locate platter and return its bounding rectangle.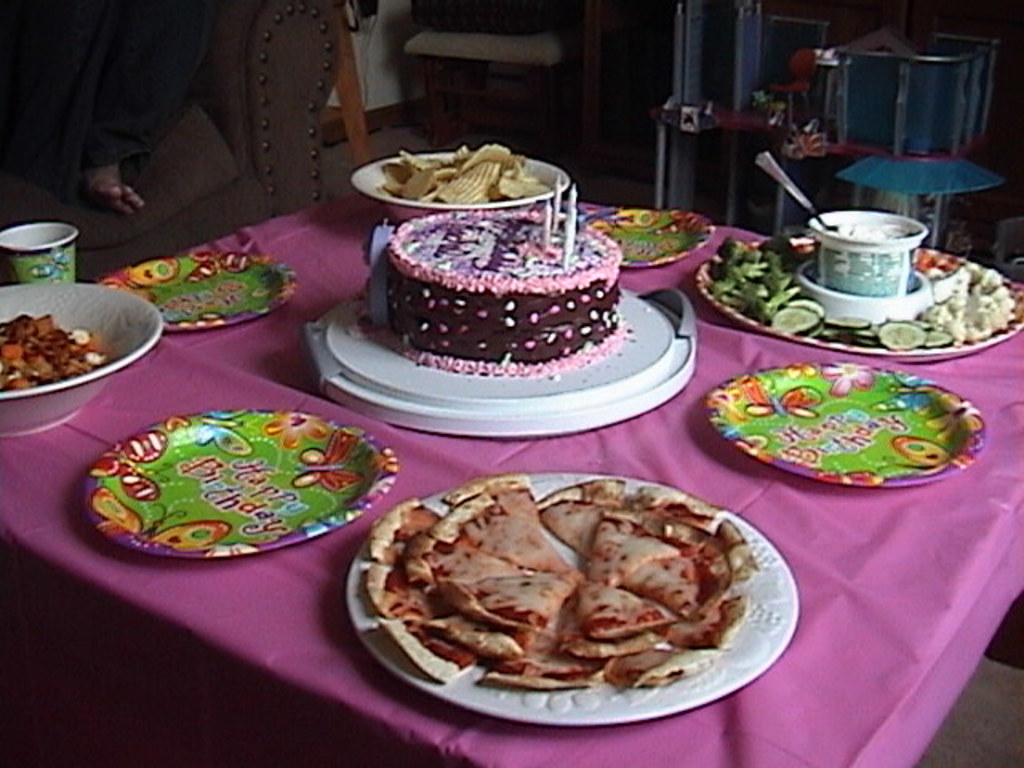
region(98, 256, 298, 328).
